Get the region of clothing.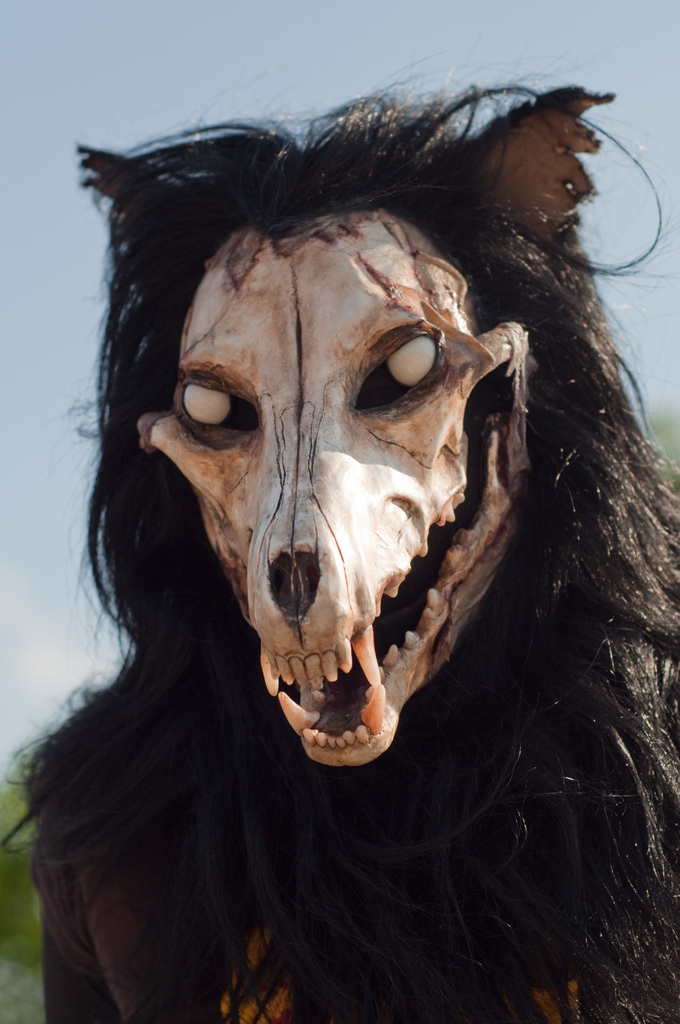
39 846 676 1021.
